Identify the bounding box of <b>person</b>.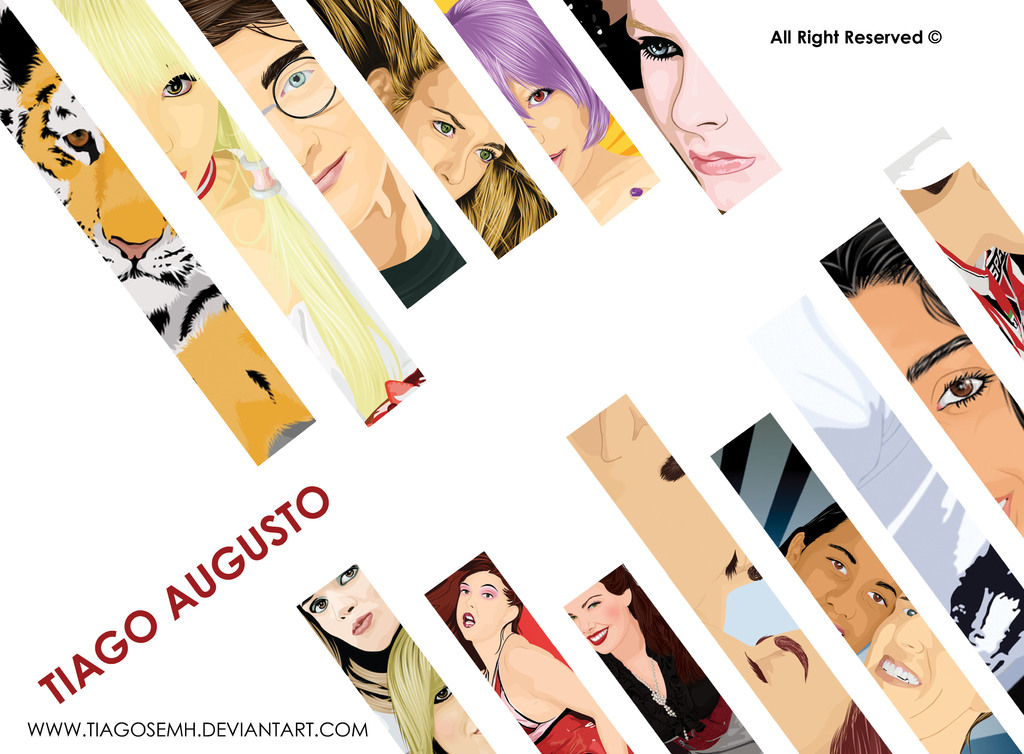
92/0/422/424.
